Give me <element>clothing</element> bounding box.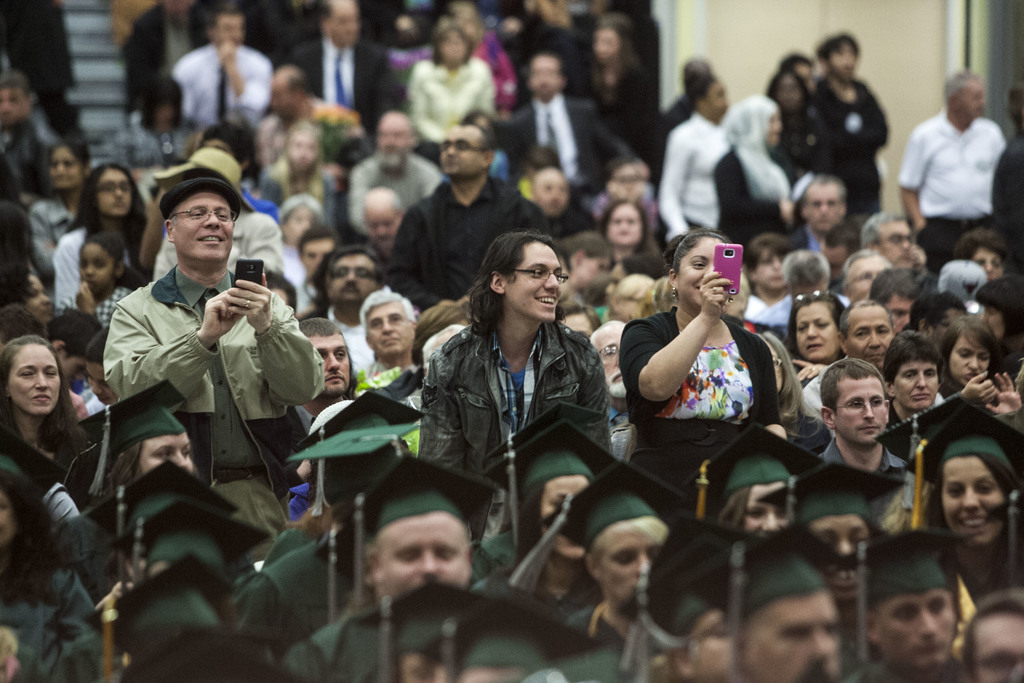
bbox=[404, 53, 497, 147].
